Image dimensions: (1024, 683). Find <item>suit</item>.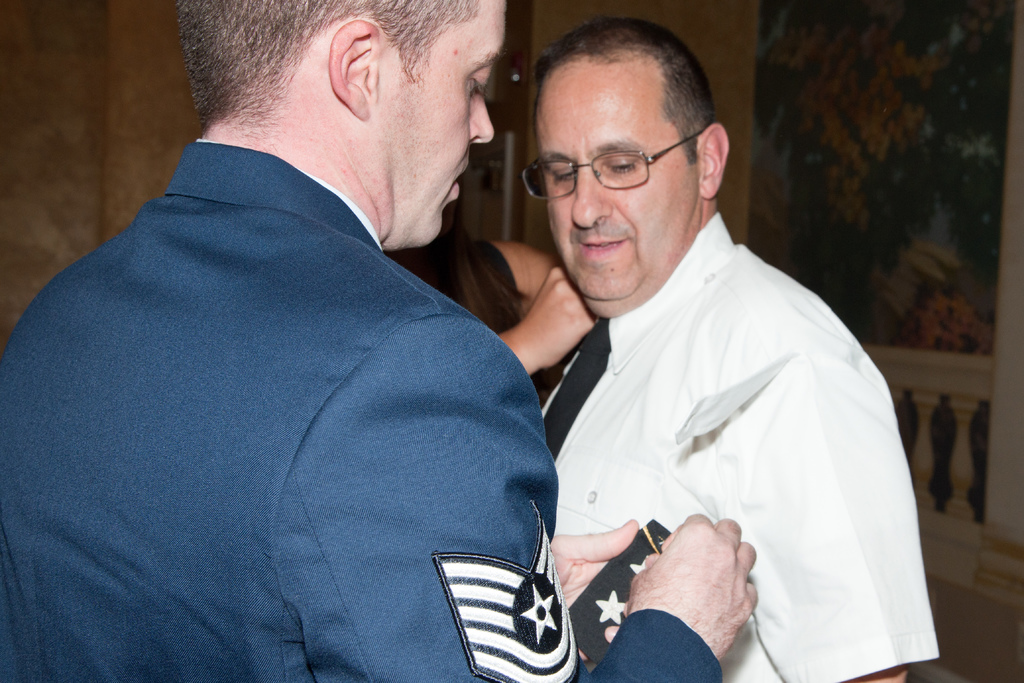
0/72/613/682.
